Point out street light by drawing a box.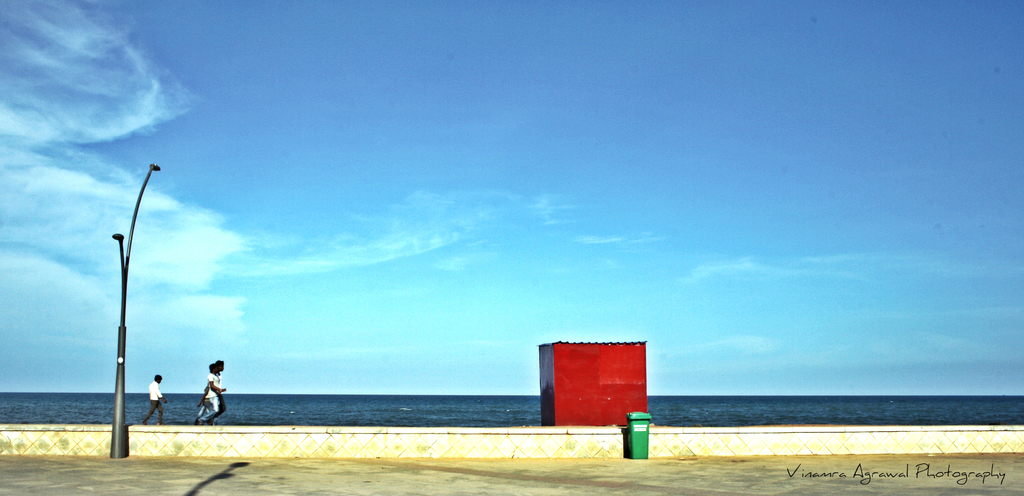
<region>84, 142, 188, 474</region>.
